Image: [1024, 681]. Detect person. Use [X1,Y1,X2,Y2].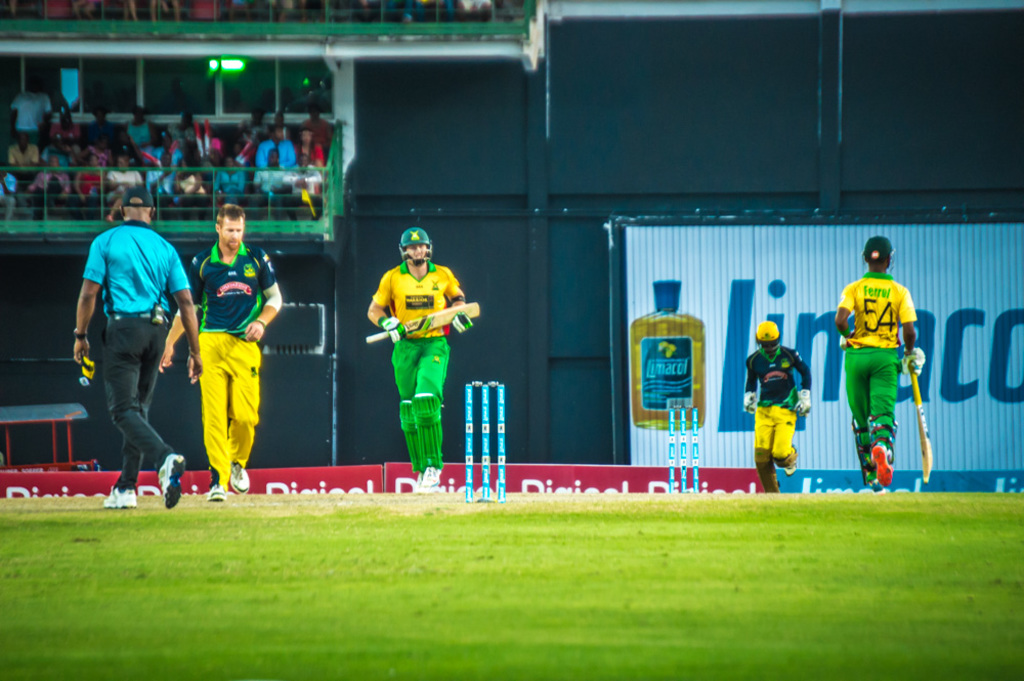
[366,228,475,498].
